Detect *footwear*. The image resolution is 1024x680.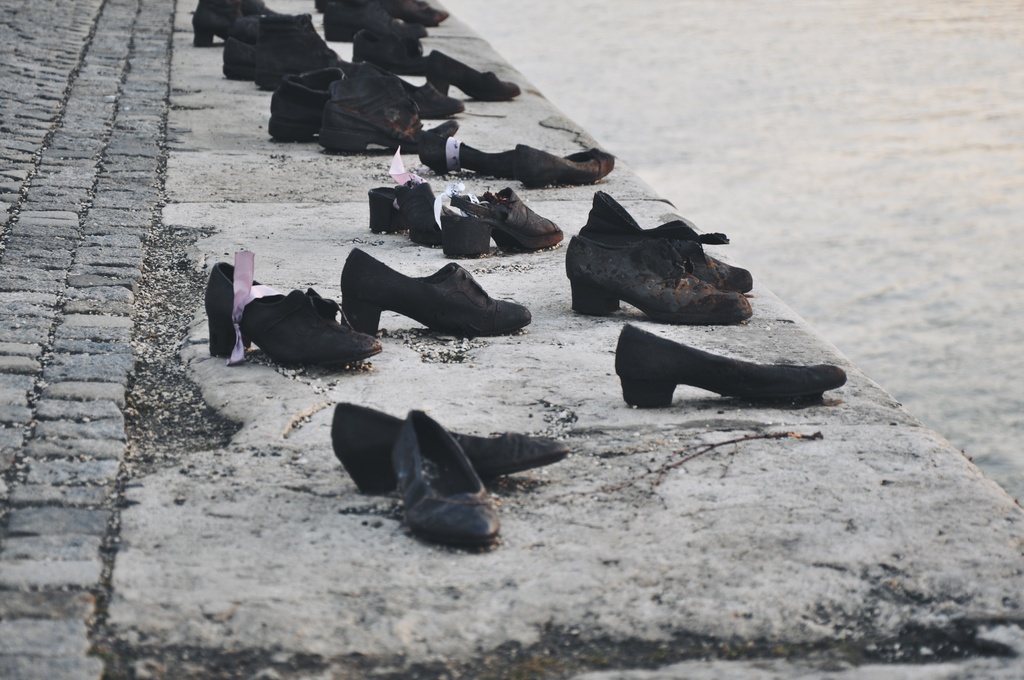
[x1=390, y1=408, x2=499, y2=553].
